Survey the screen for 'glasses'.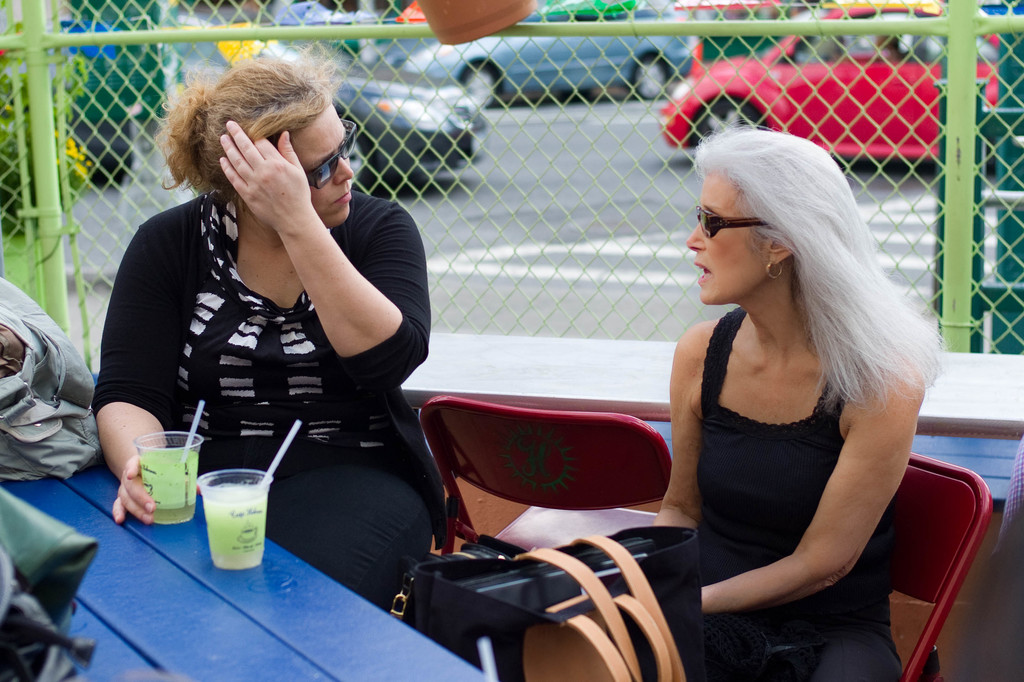
Survey found: region(692, 200, 796, 247).
